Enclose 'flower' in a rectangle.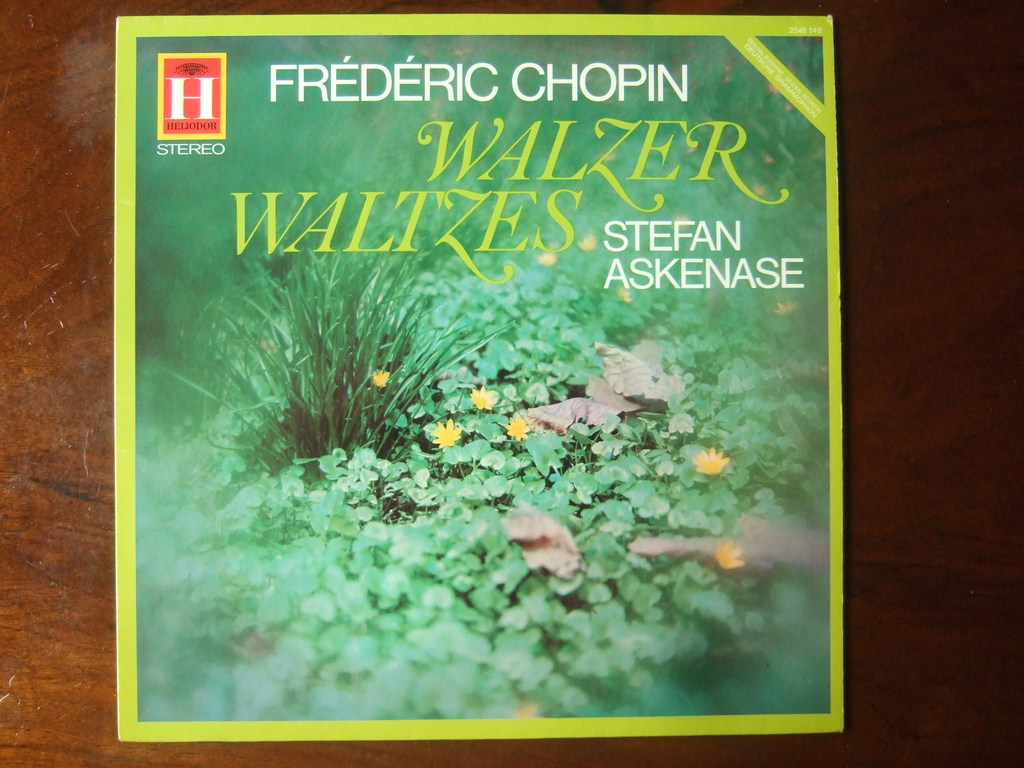
pyautogui.locateOnScreen(462, 381, 495, 416).
